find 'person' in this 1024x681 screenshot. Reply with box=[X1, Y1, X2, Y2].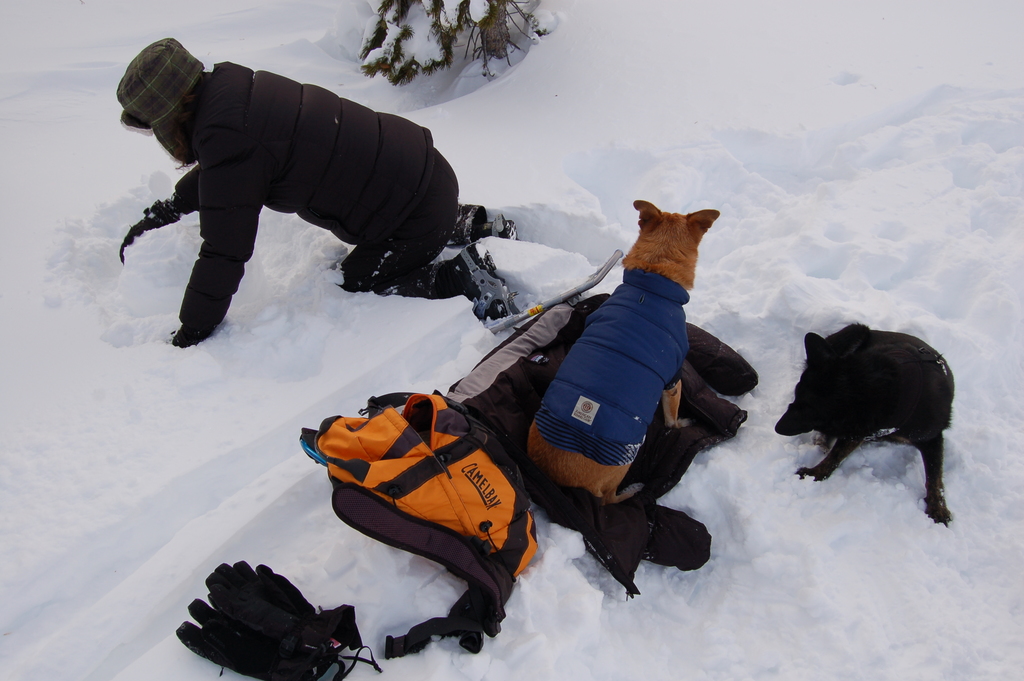
box=[109, 28, 518, 358].
